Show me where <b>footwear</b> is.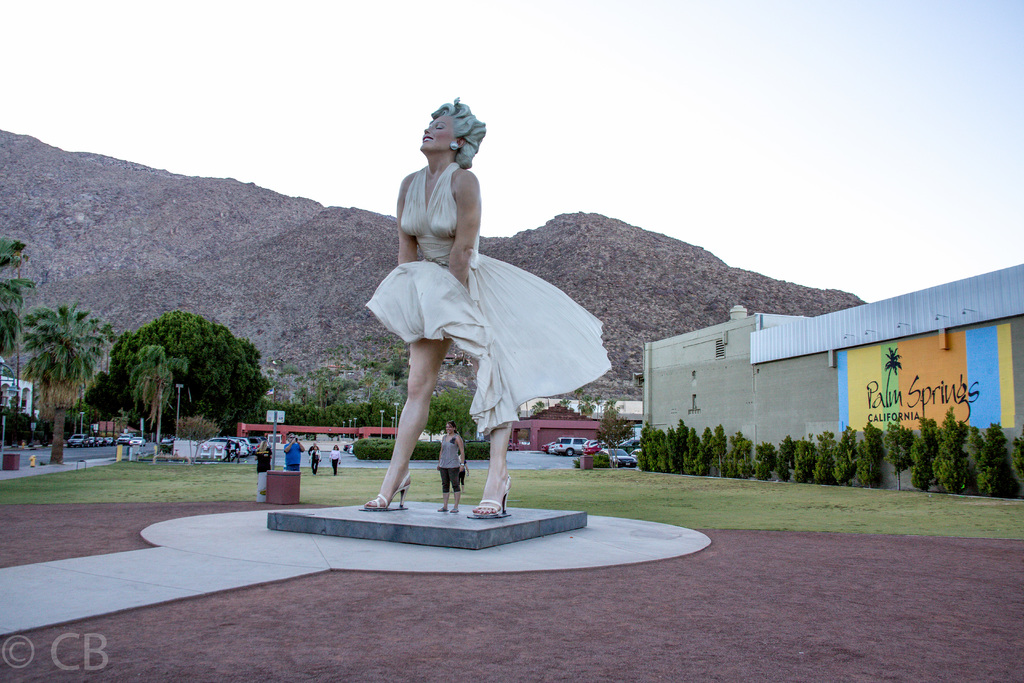
<b>footwear</b> is at bbox=(472, 469, 508, 518).
